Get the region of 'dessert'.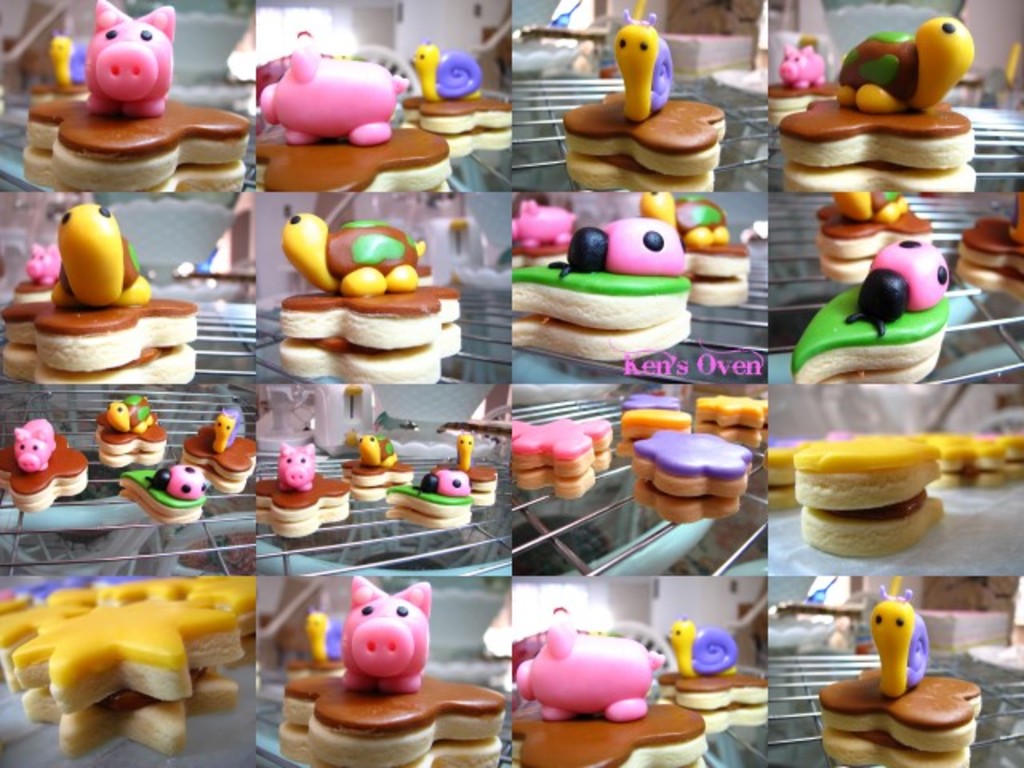
450 432 491 504.
